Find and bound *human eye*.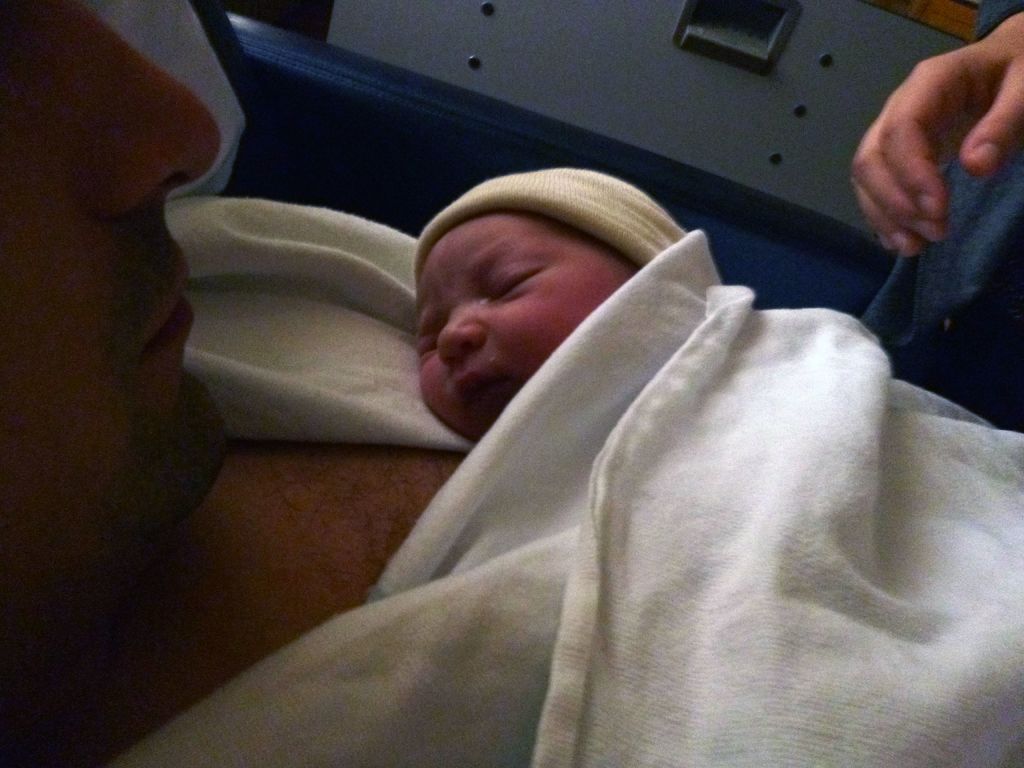
Bound: [x1=417, y1=324, x2=439, y2=360].
